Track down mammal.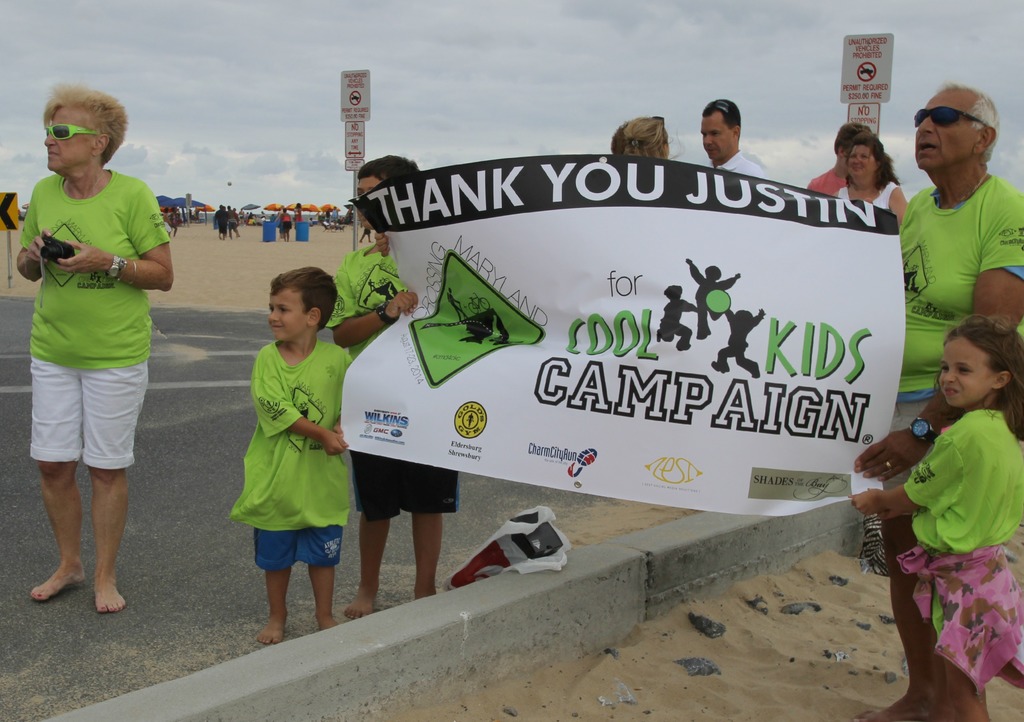
Tracked to crop(227, 205, 244, 237).
